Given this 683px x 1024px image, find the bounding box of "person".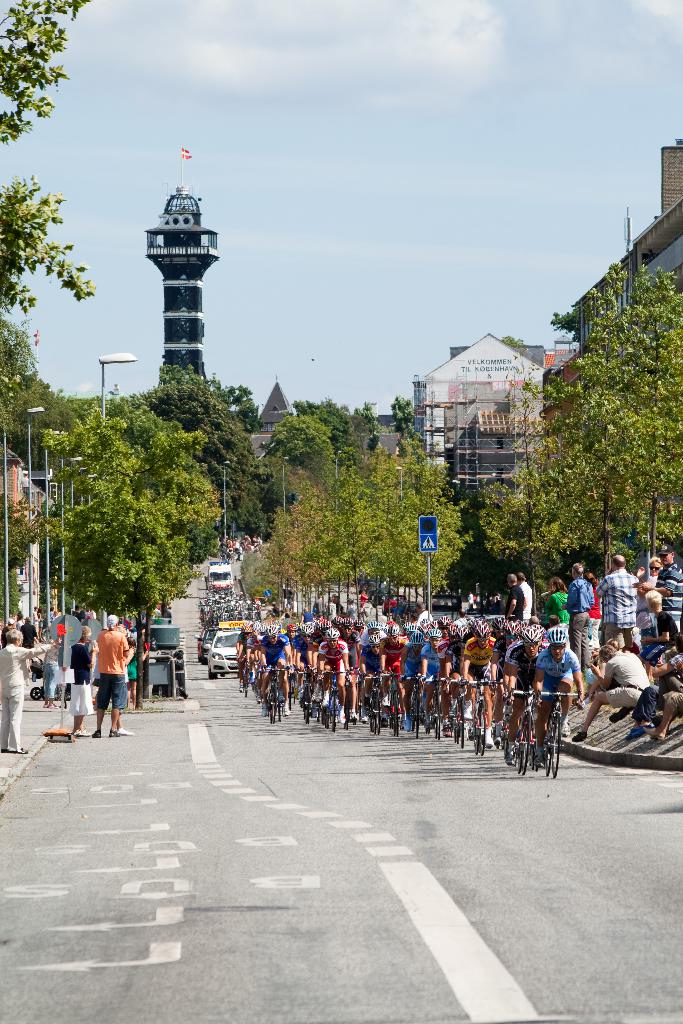
box(600, 556, 639, 647).
